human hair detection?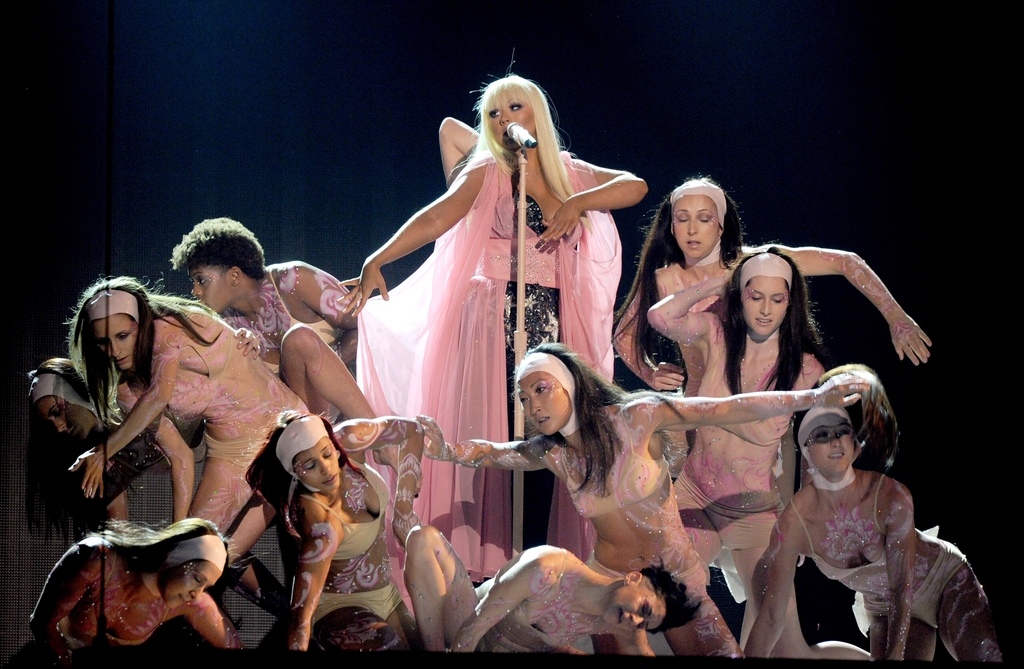
(left=28, top=358, right=100, bottom=531)
